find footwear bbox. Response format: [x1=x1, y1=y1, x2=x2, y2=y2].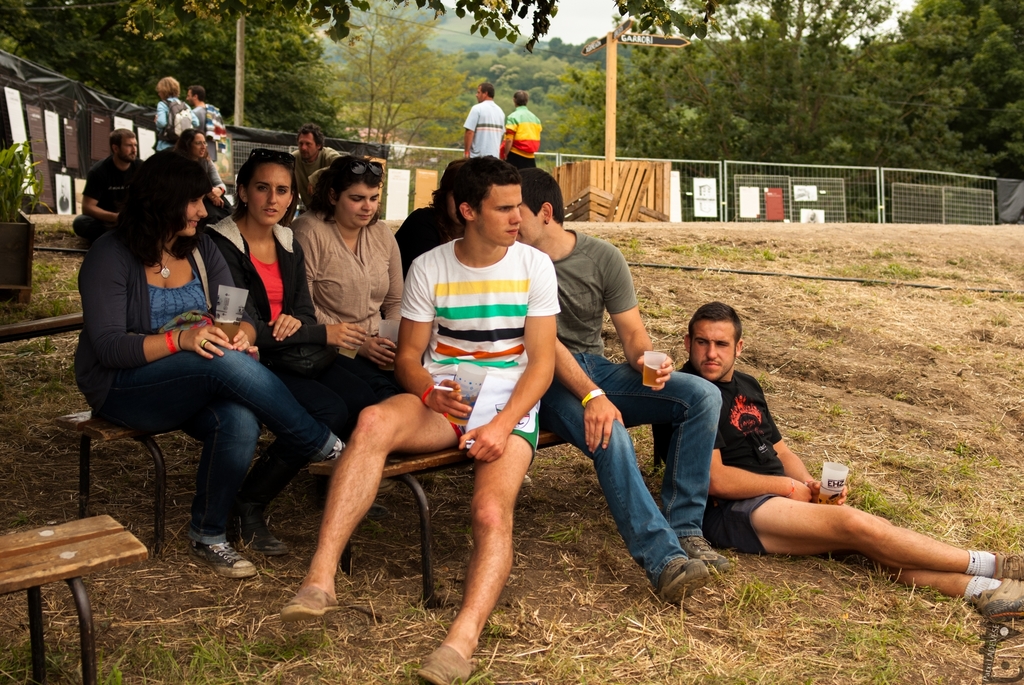
[x1=988, y1=548, x2=1023, y2=579].
